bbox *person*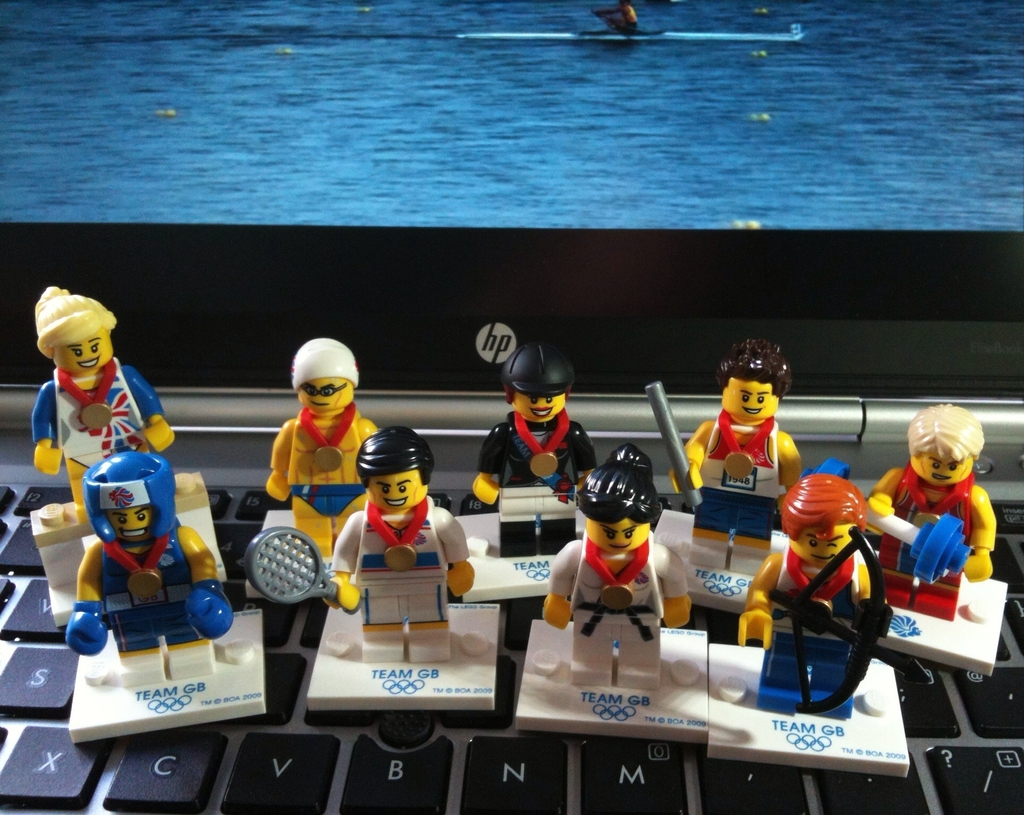
<bbox>735, 474, 890, 715</bbox>
